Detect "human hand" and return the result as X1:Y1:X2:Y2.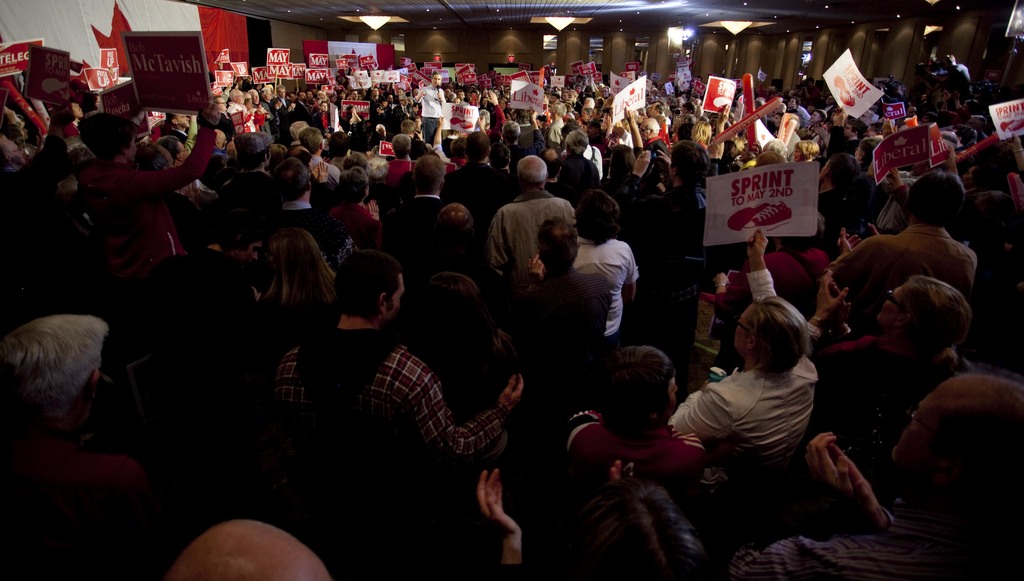
51:99:76:129.
